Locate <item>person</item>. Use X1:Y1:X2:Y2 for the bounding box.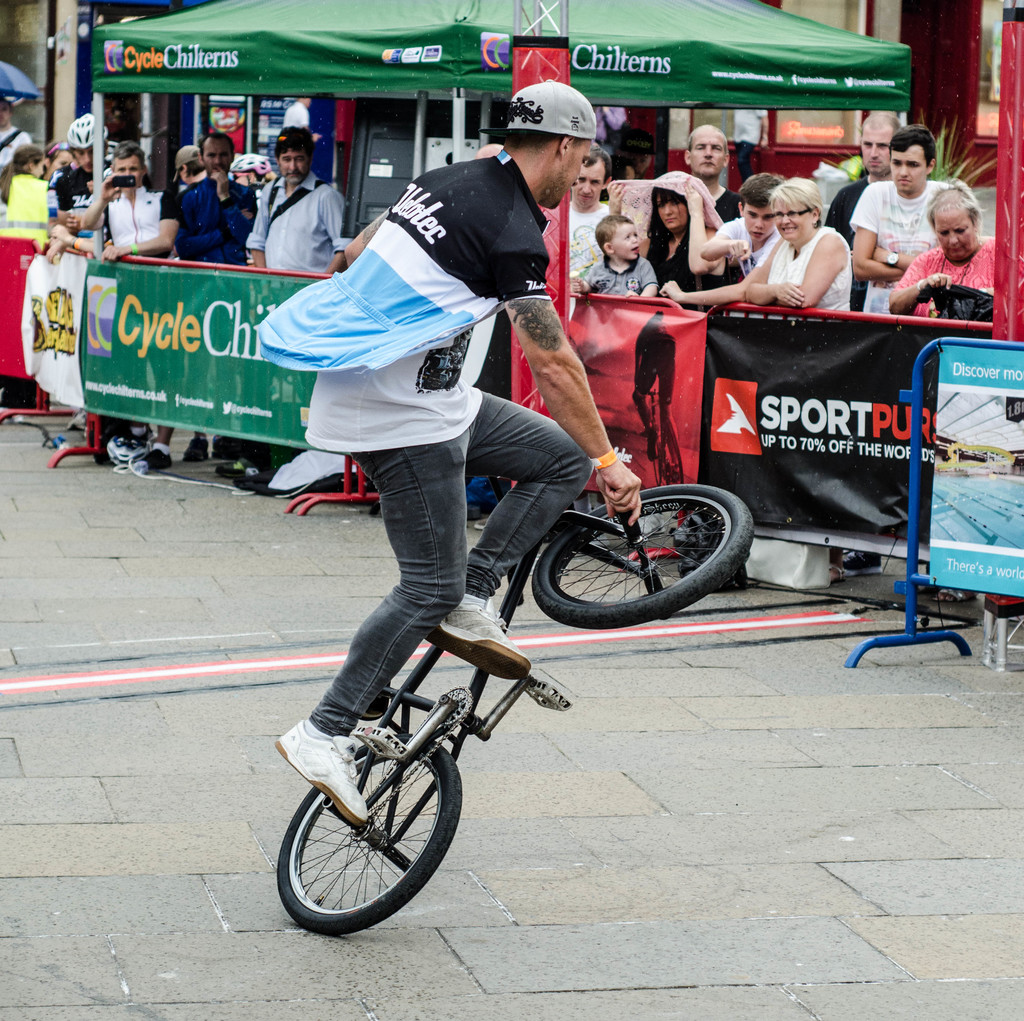
888:180:1000:311.
